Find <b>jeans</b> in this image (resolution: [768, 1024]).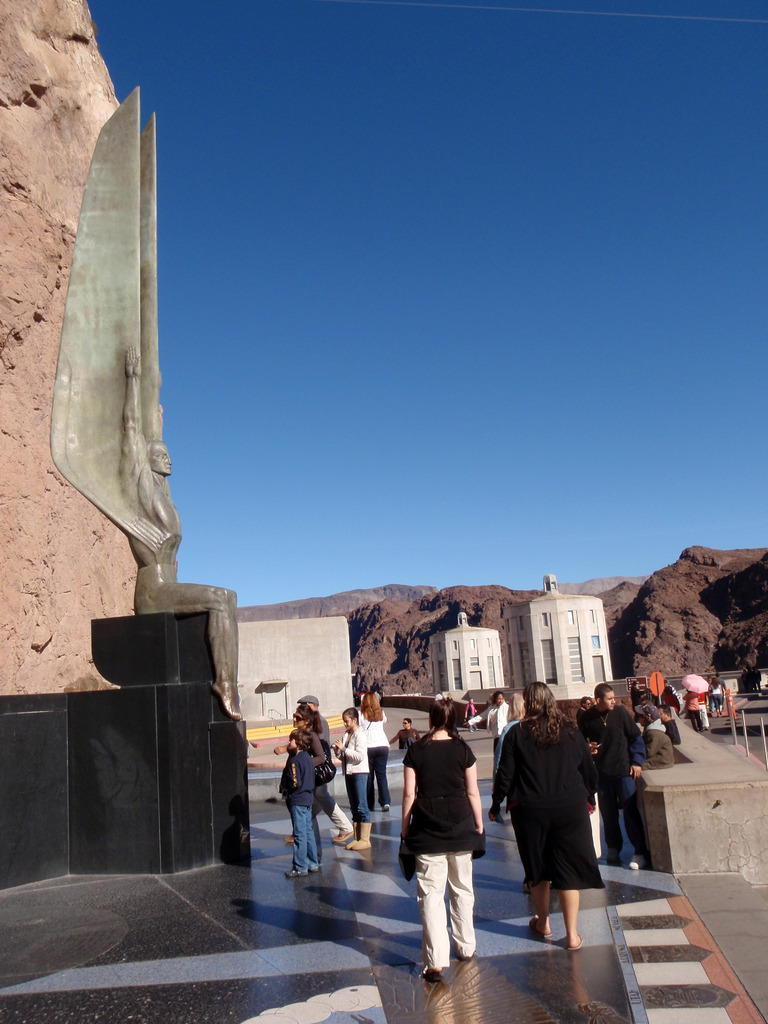
Rect(592, 772, 648, 865).
